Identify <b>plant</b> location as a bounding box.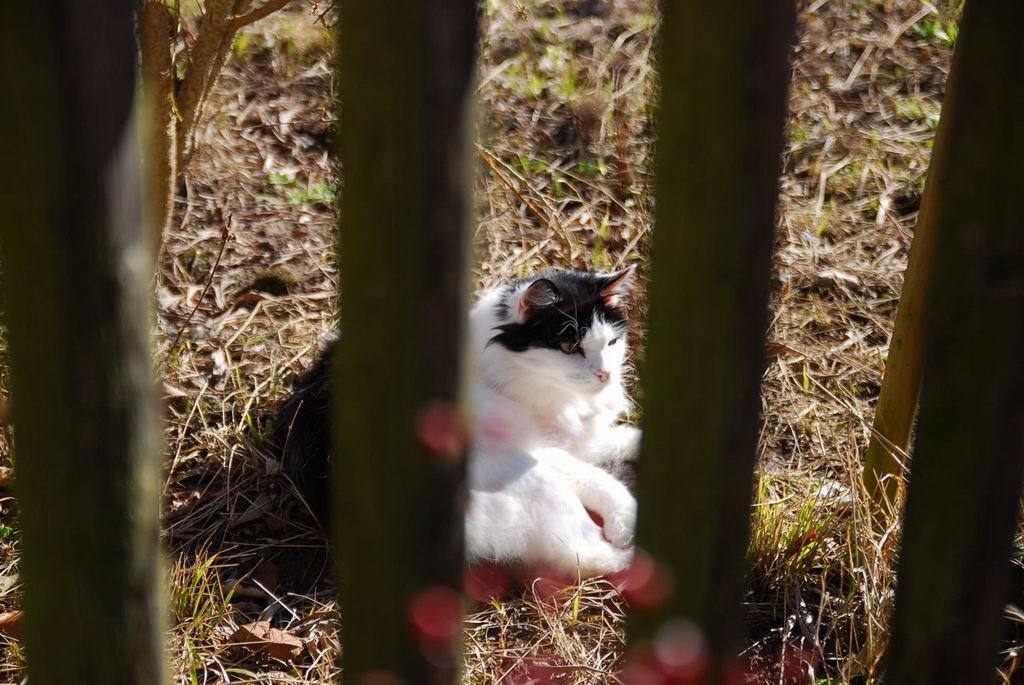
bbox=[499, 147, 601, 196].
